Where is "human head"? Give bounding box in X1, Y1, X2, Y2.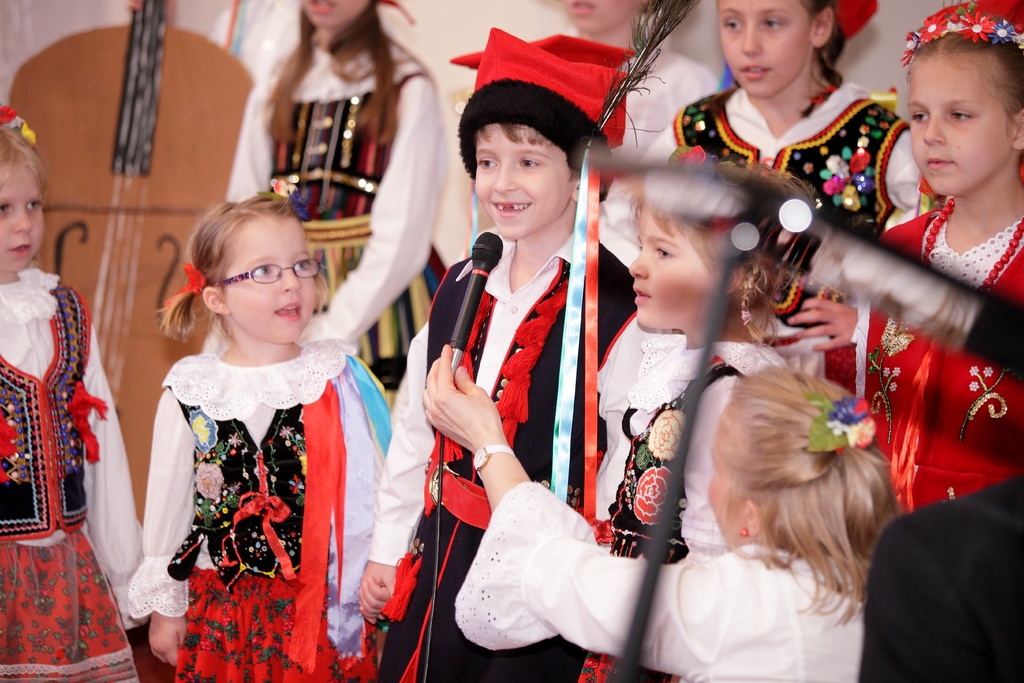
900, 0, 1023, 197.
